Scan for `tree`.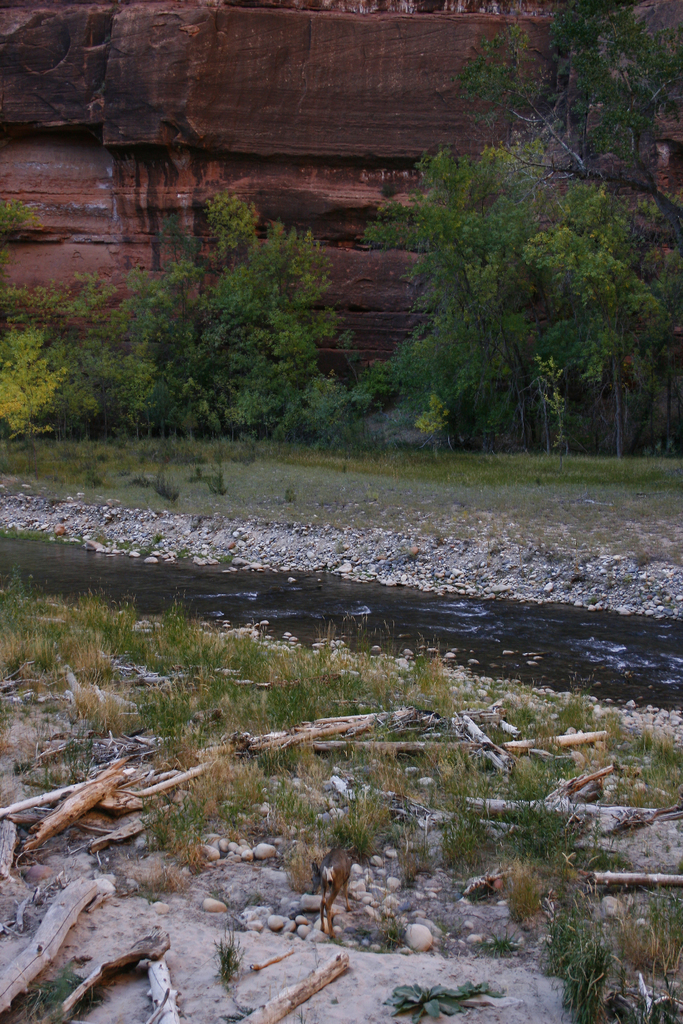
Scan result: left=387, top=142, right=563, bottom=438.
